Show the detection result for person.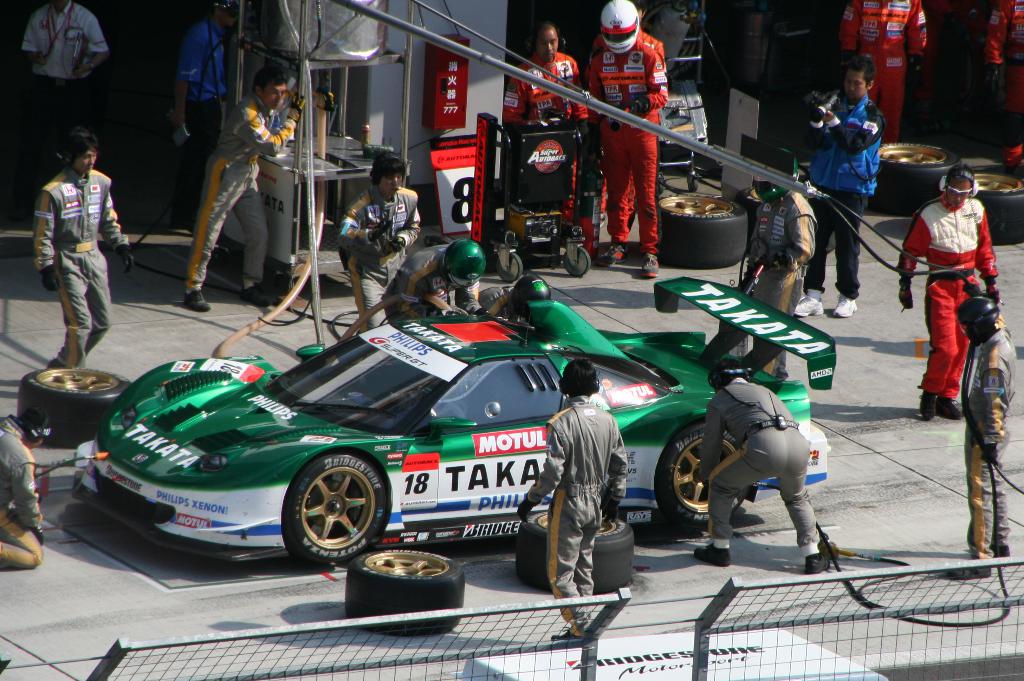
(x1=329, y1=149, x2=424, y2=324).
